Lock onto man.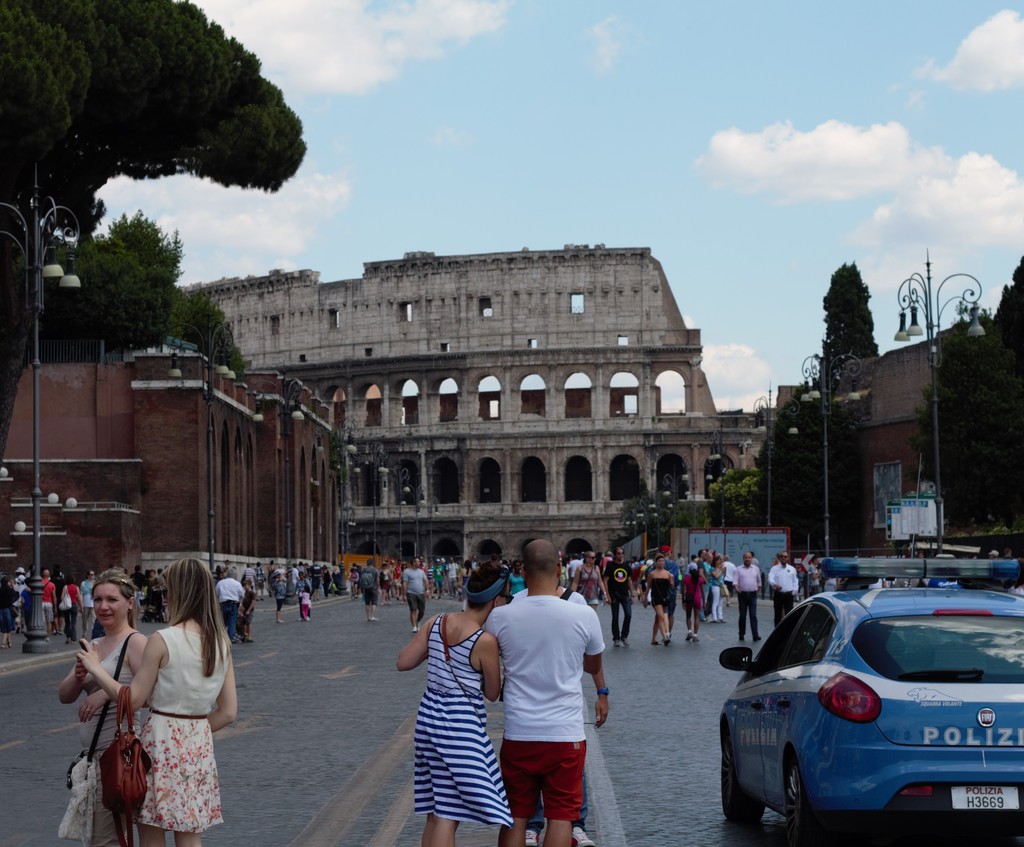
Locked: 214 568 247 641.
